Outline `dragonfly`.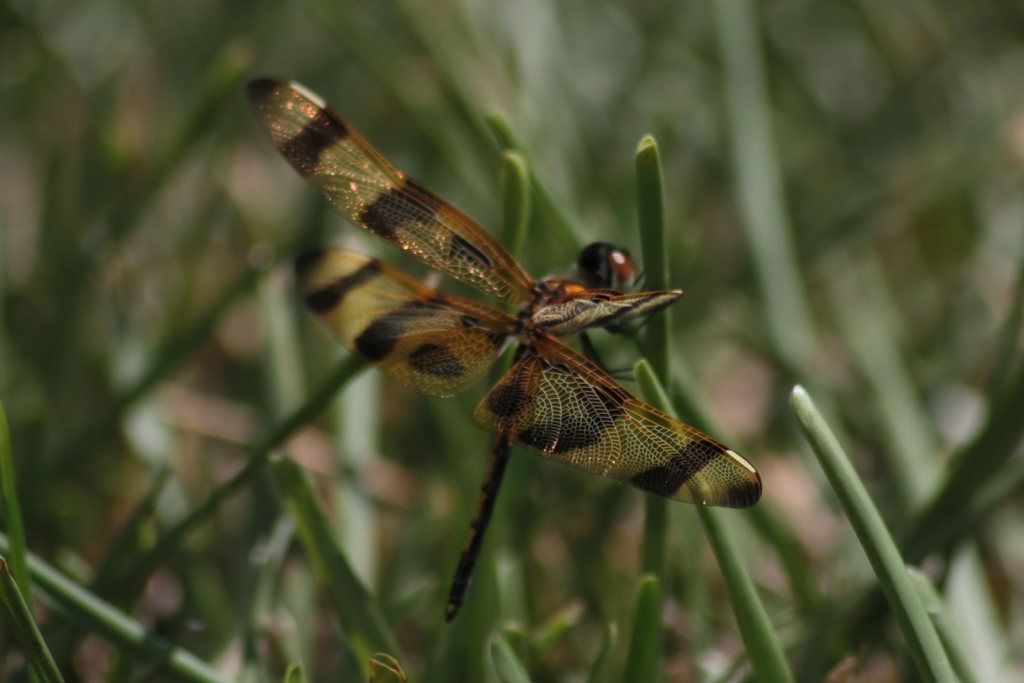
Outline: <box>243,73,763,622</box>.
